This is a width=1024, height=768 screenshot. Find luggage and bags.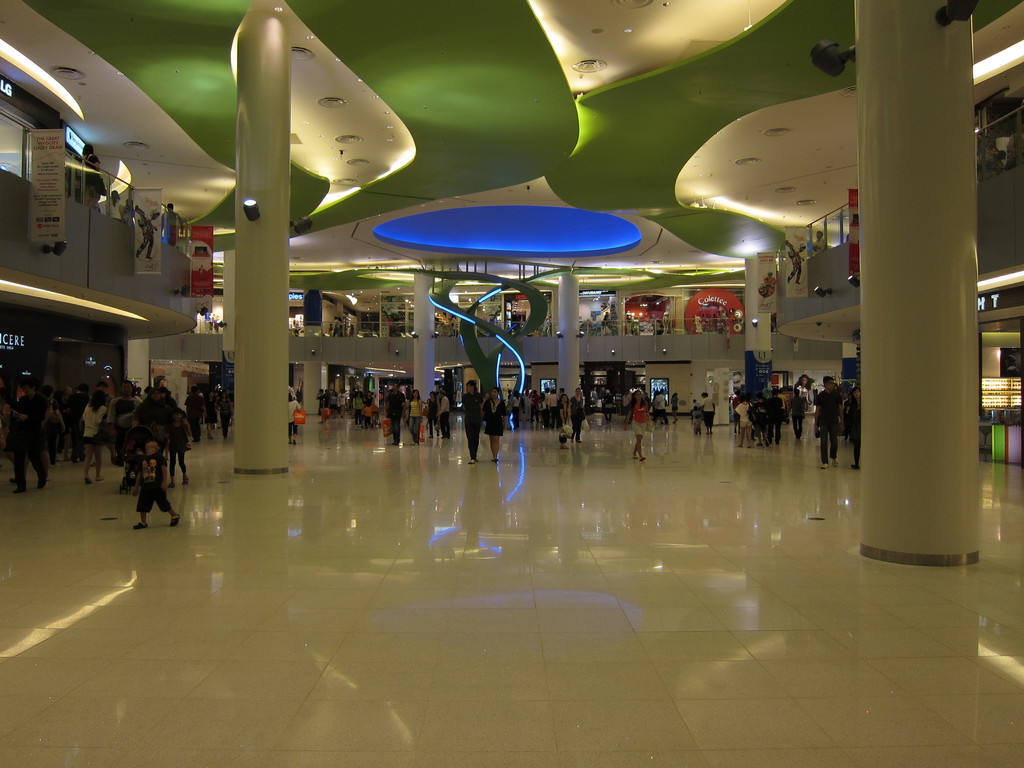
Bounding box: [left=378, top=417, right=388, bottom=441].
